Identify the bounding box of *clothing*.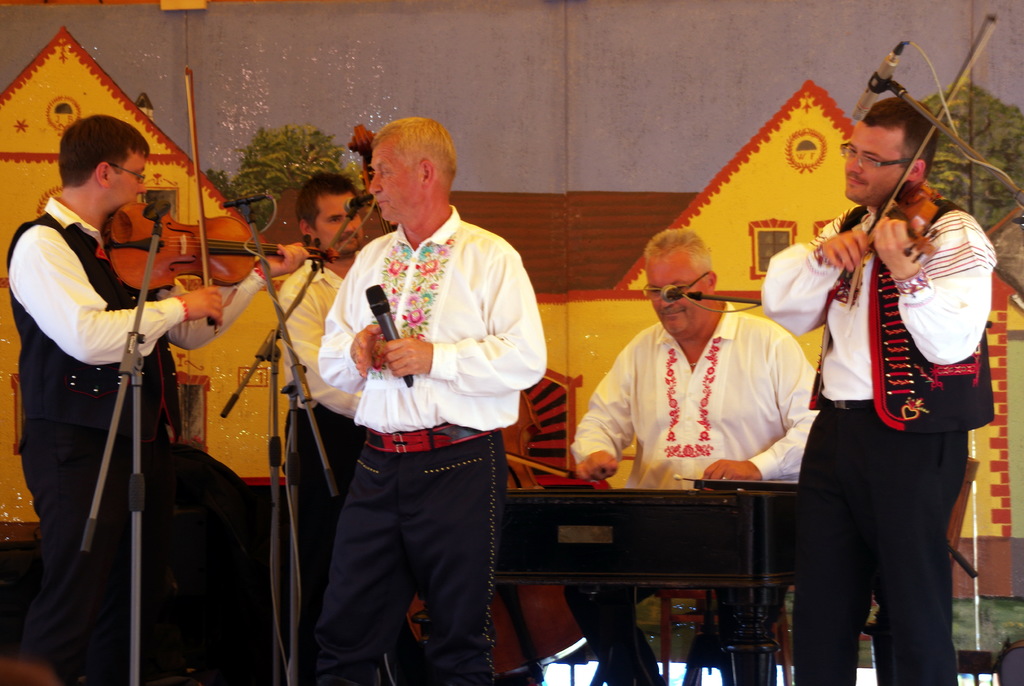
left=6, top=196, right=252, bottom=684.
